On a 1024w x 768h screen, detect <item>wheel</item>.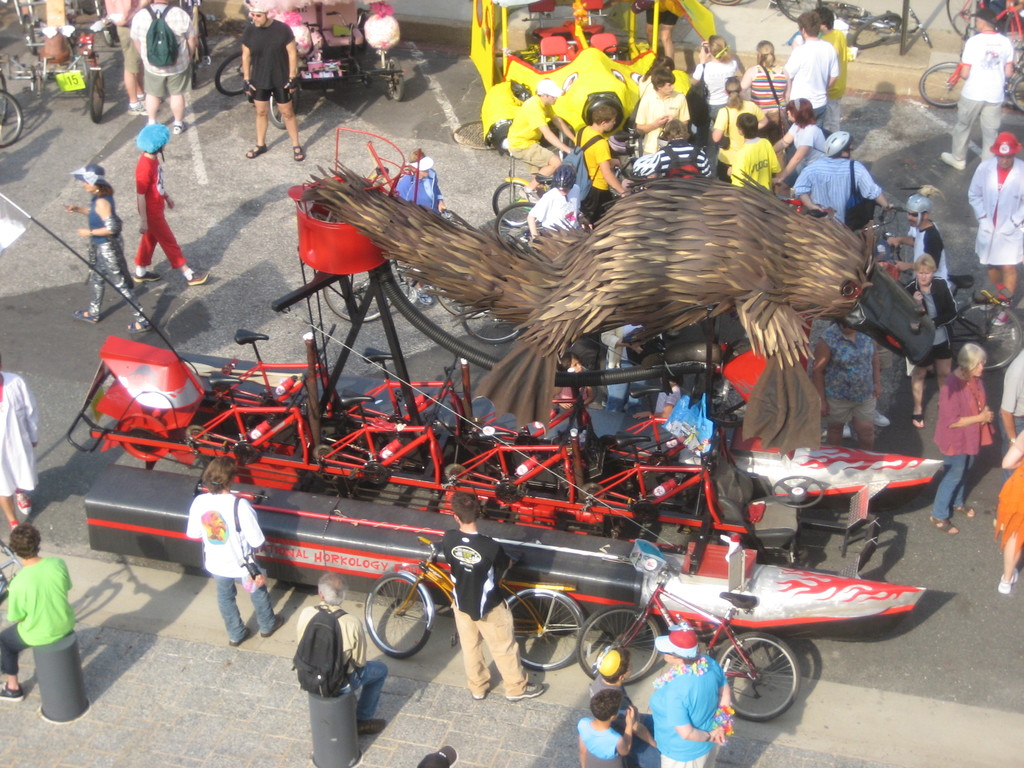
[x1=0, y1=90, x2=24, y2=148].
